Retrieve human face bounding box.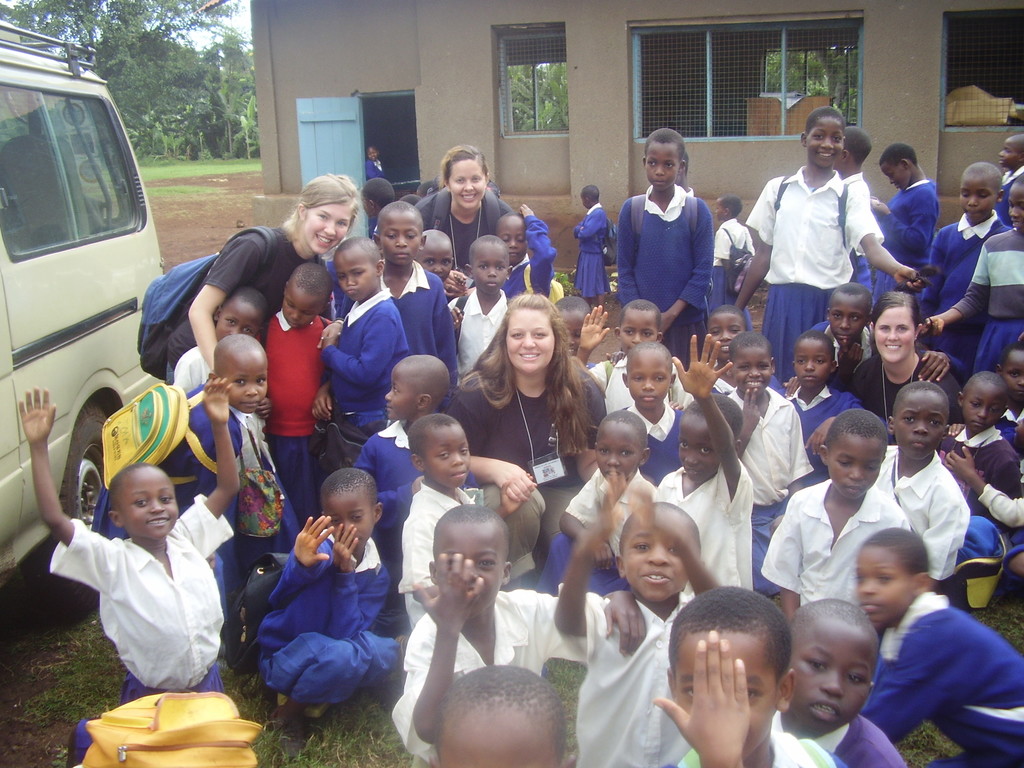
Bounding box: (left=382, top=215, right=418, bottom=264).
